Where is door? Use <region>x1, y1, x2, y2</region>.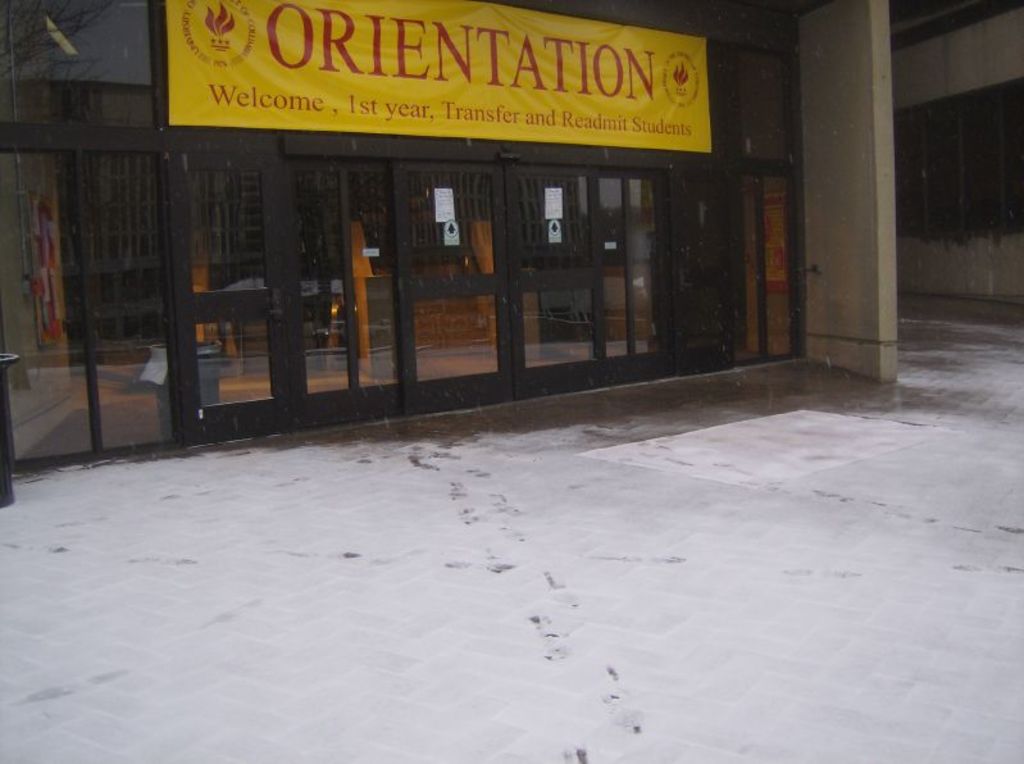
<region>147, 79, 677, 422</region>.
